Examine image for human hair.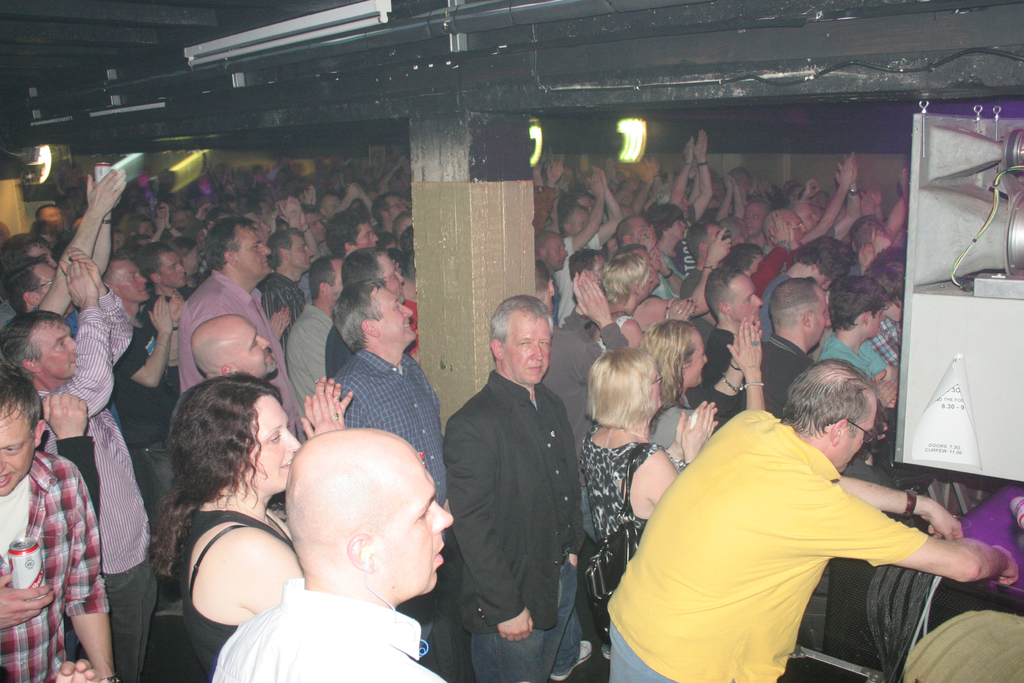
Examination result: rect(140, 377, 285, 591).
